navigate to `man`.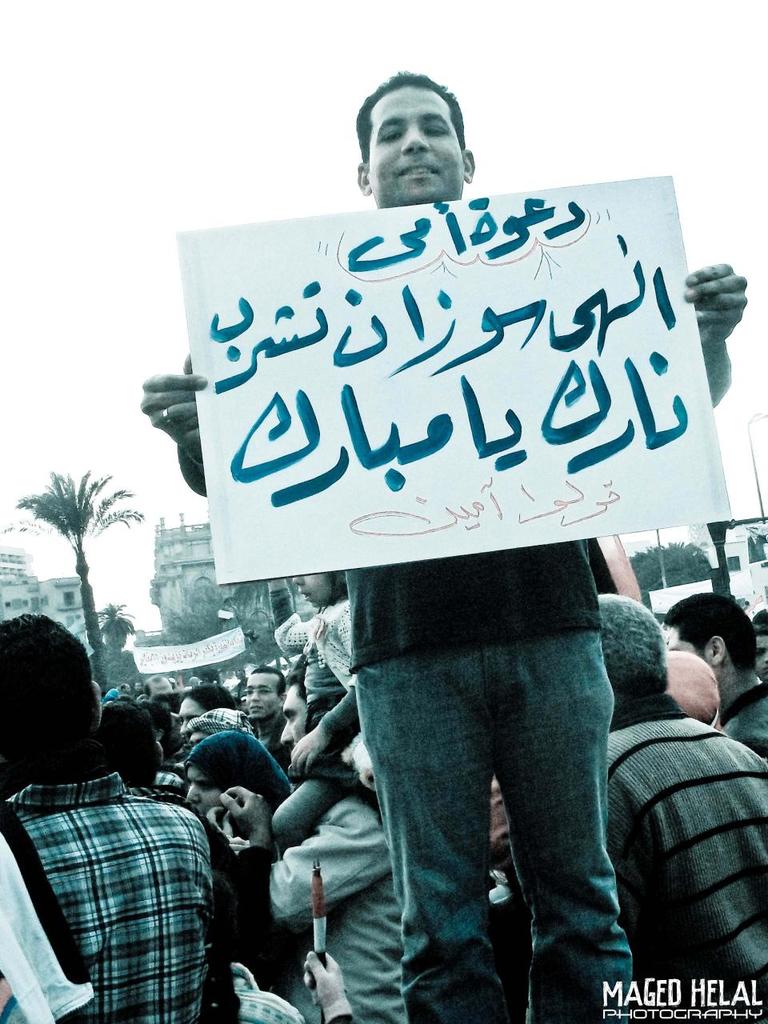
Navigation target: (660, 589, 767, 759).
